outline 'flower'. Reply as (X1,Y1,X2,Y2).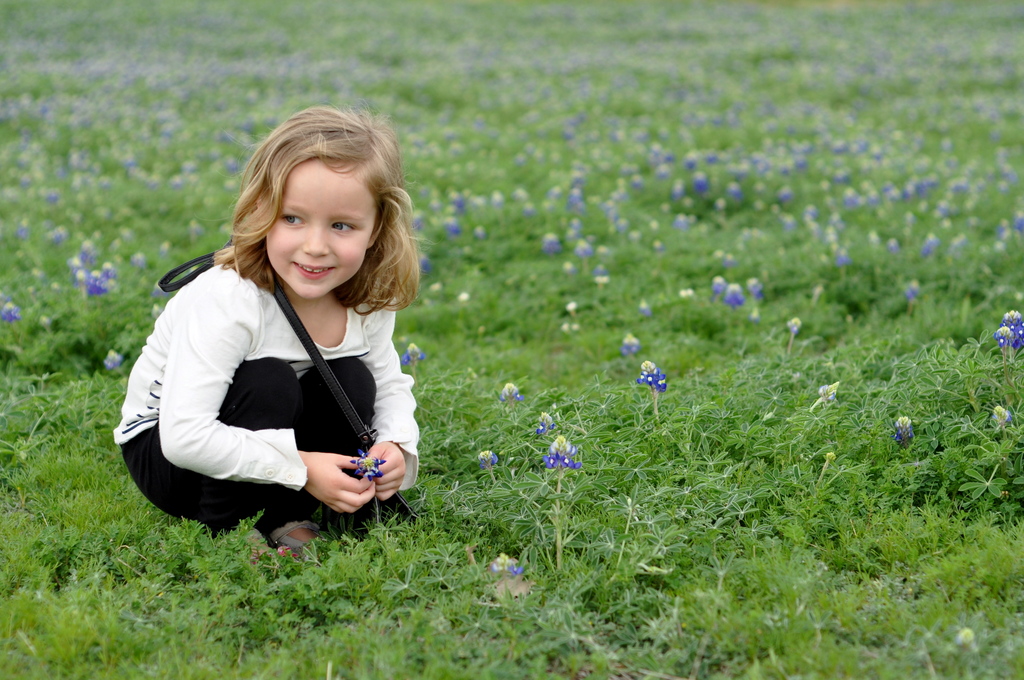
(634,361,668,394).
